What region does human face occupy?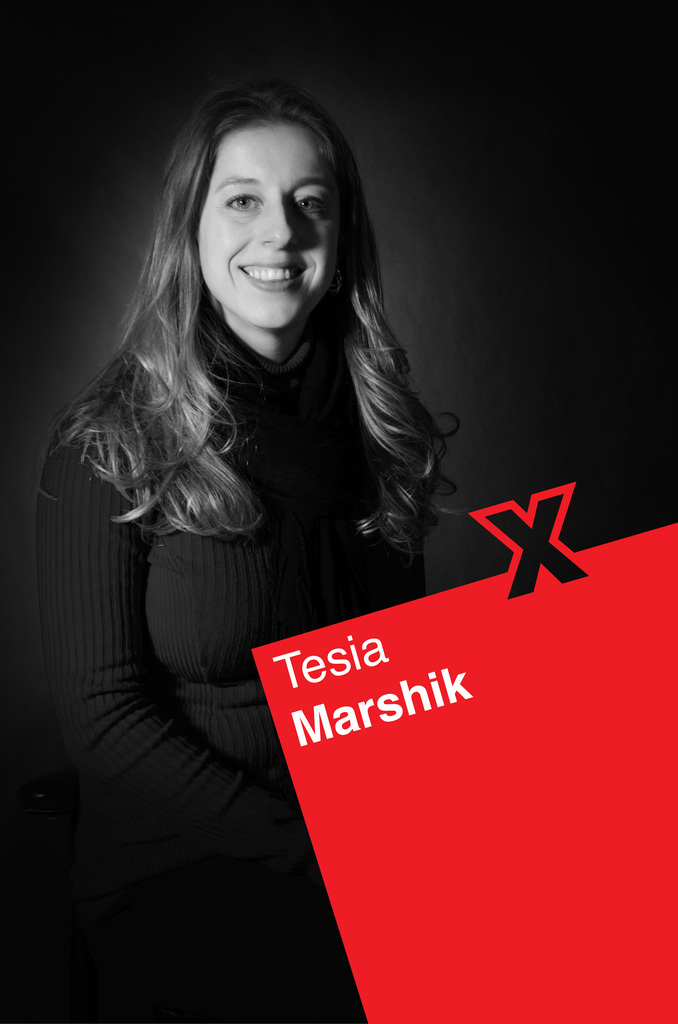
select_region(195, 115, 344, 337).
